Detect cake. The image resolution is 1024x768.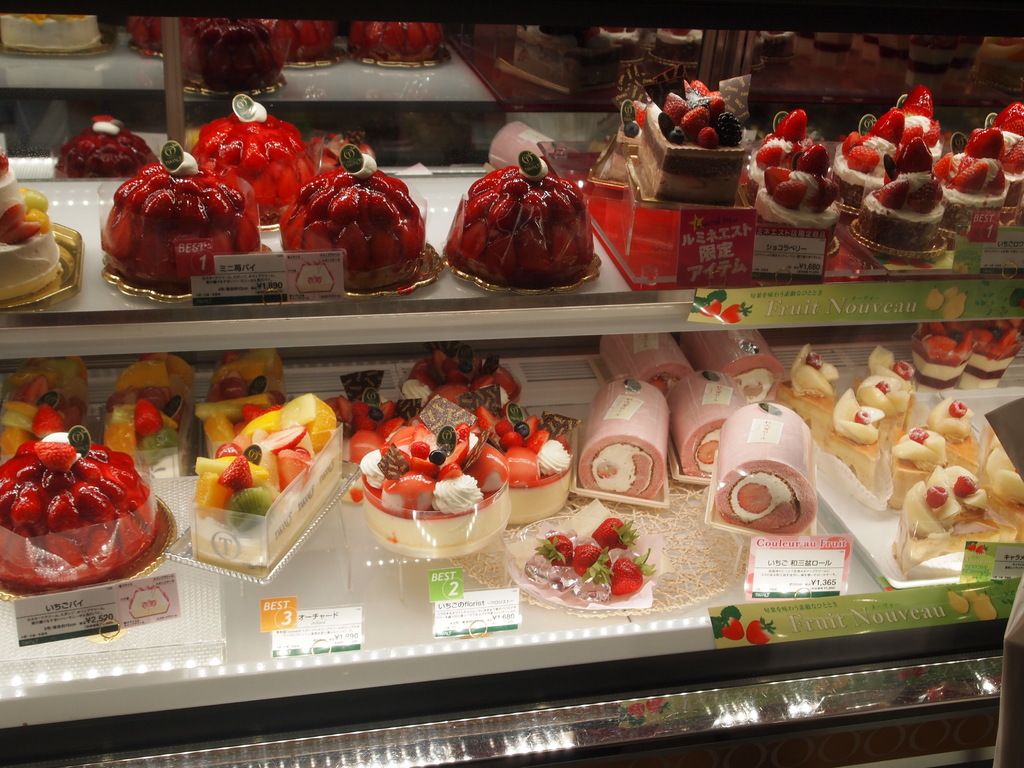
rect(54, 118, 156, 179).
